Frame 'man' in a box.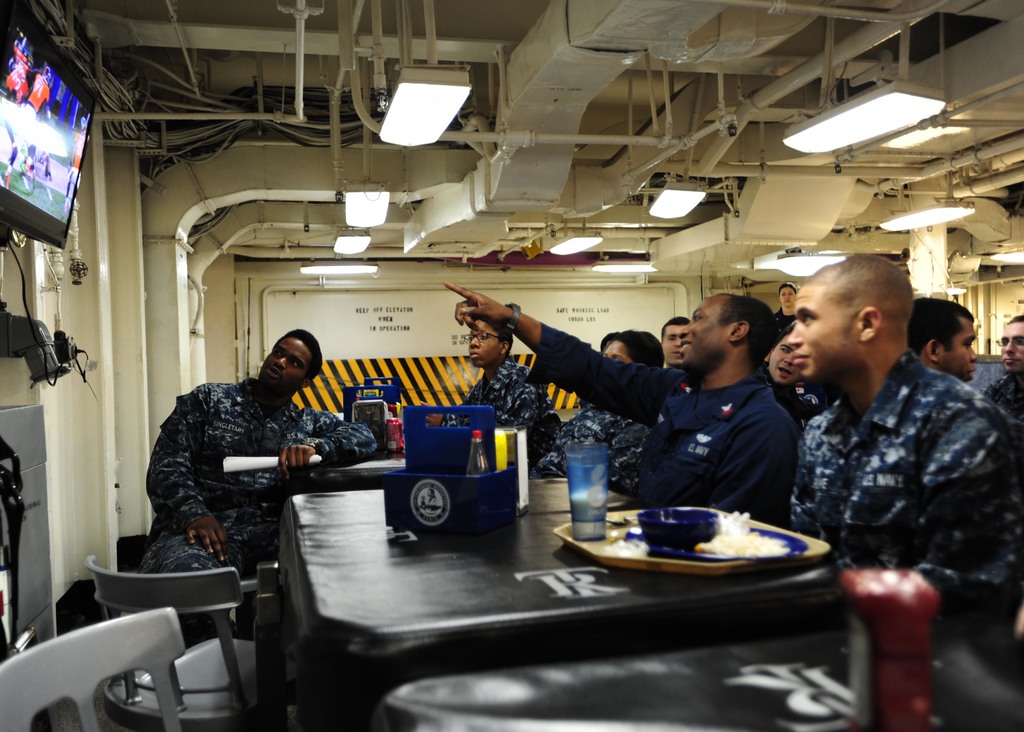
753, 250, 1014, 629.
